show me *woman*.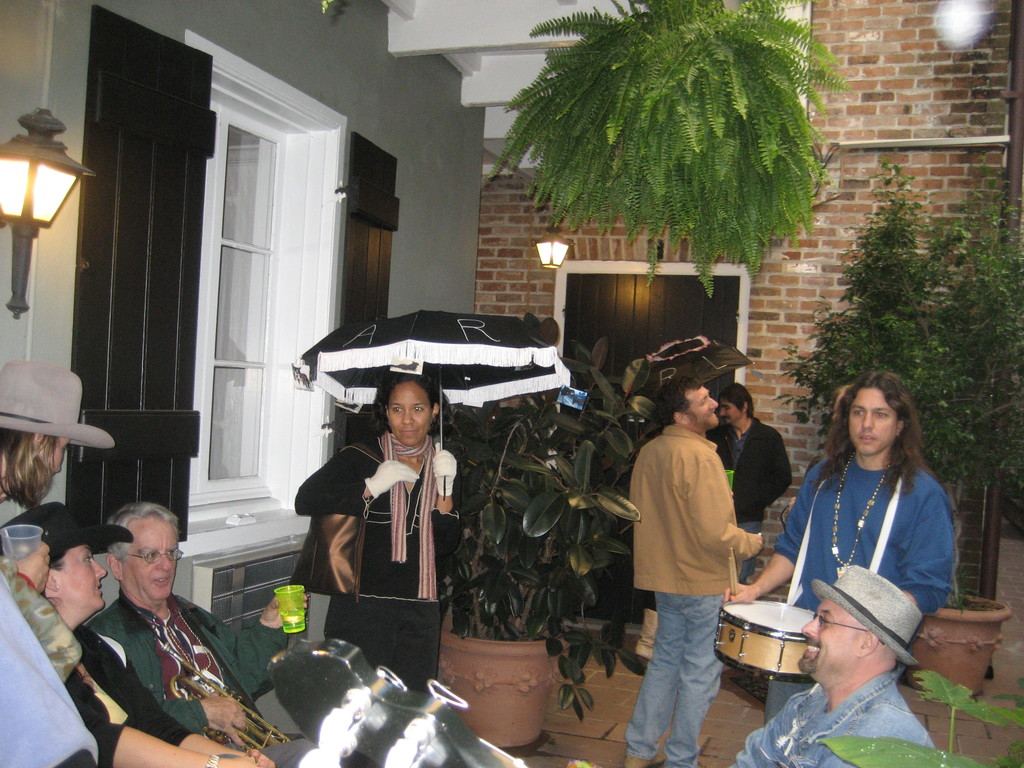
*woman* is here: crop(0, 369, 133, 685).
